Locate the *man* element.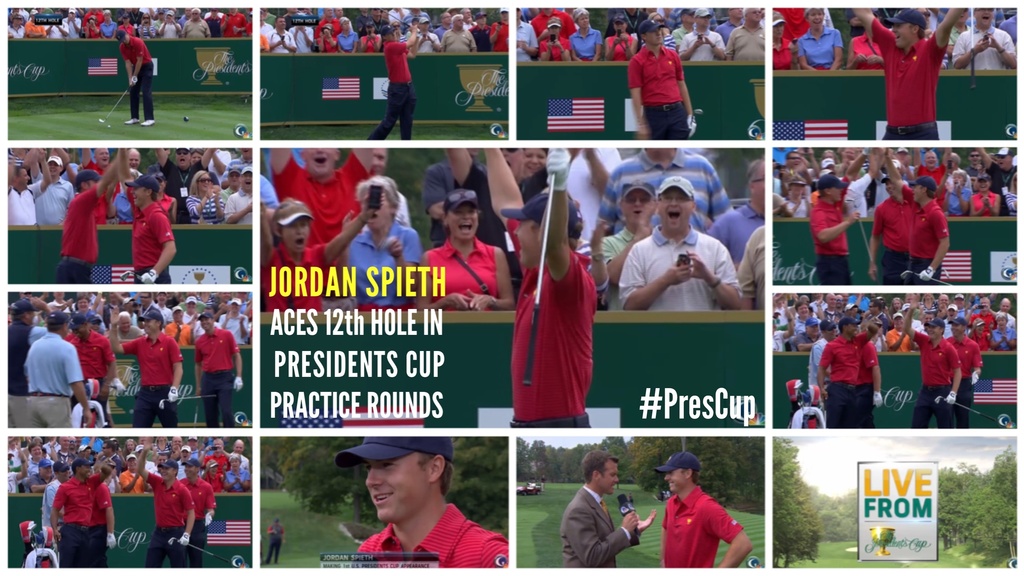
Element bbox: x1=482, y1=145, x2=607, y2=428.
